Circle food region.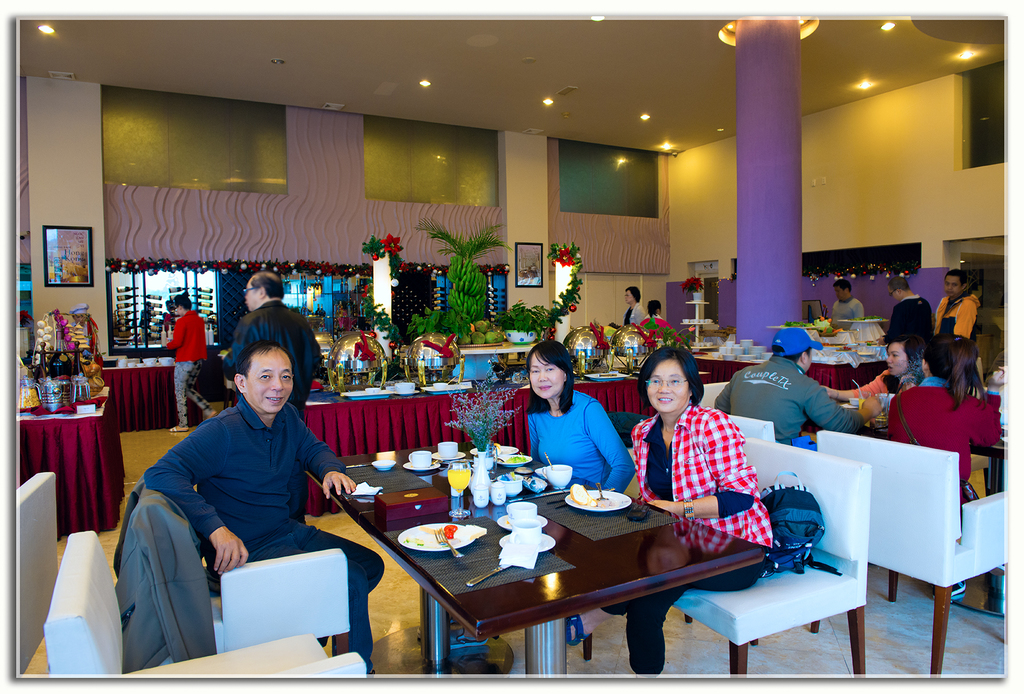
Region: 570/483/596/504.
